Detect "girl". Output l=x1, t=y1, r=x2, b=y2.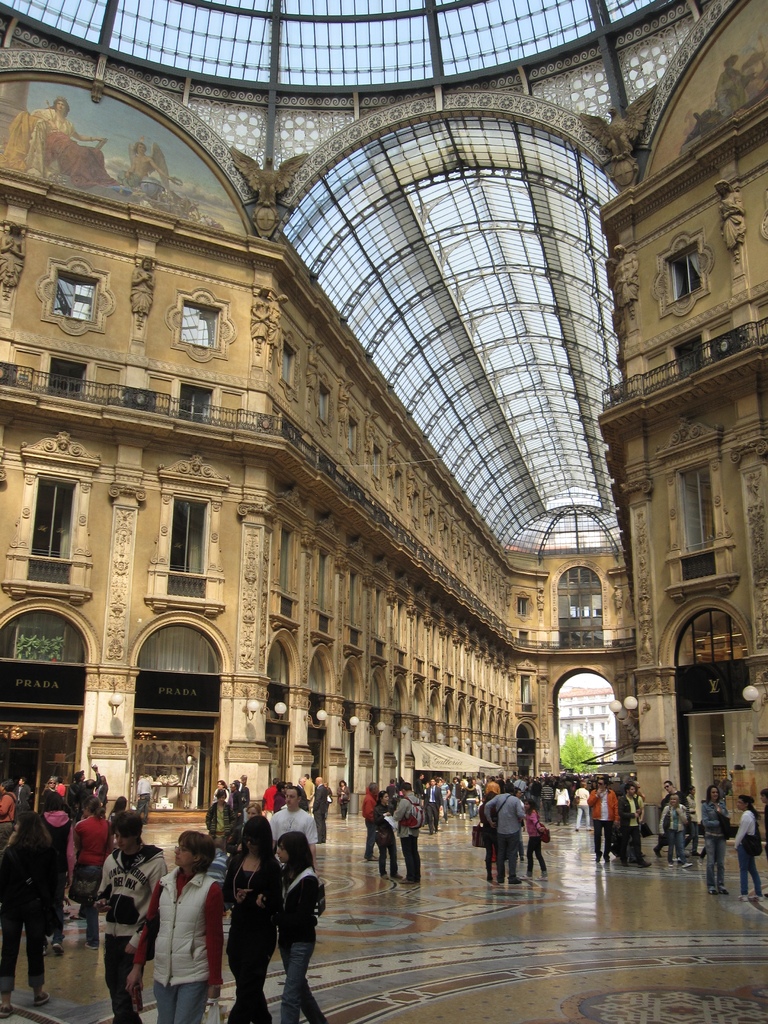
l=219, t=816, r=285, b=1023.
